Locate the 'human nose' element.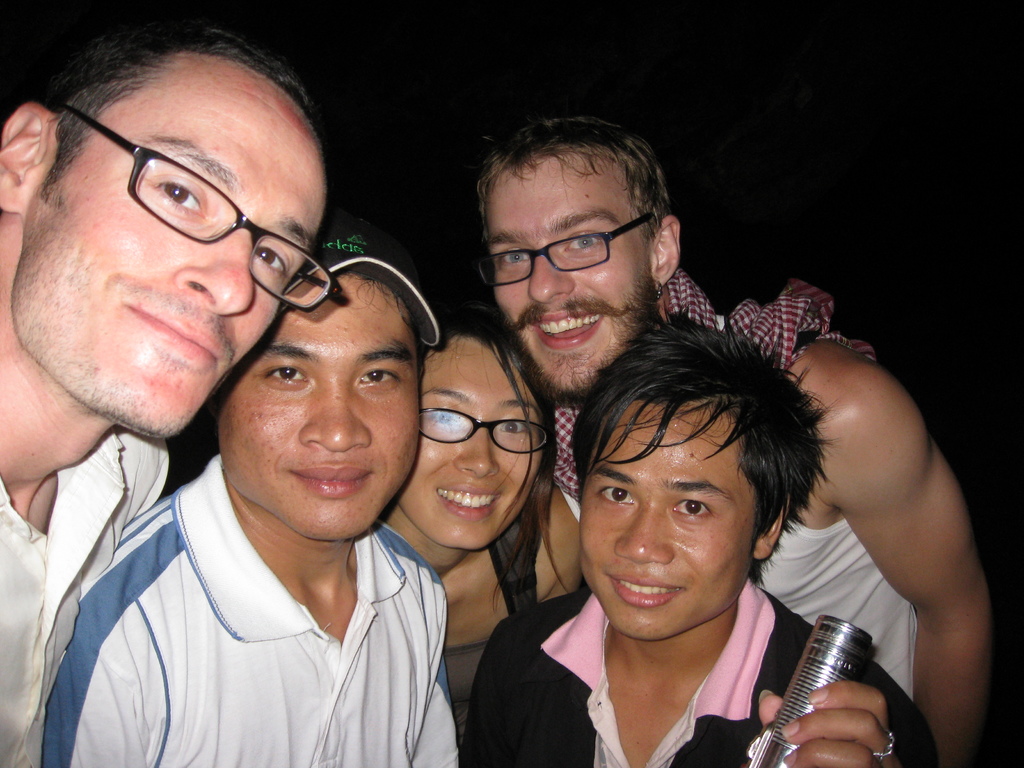
Element bbox: x1=612, y1=499, x2=675, y2=560.
